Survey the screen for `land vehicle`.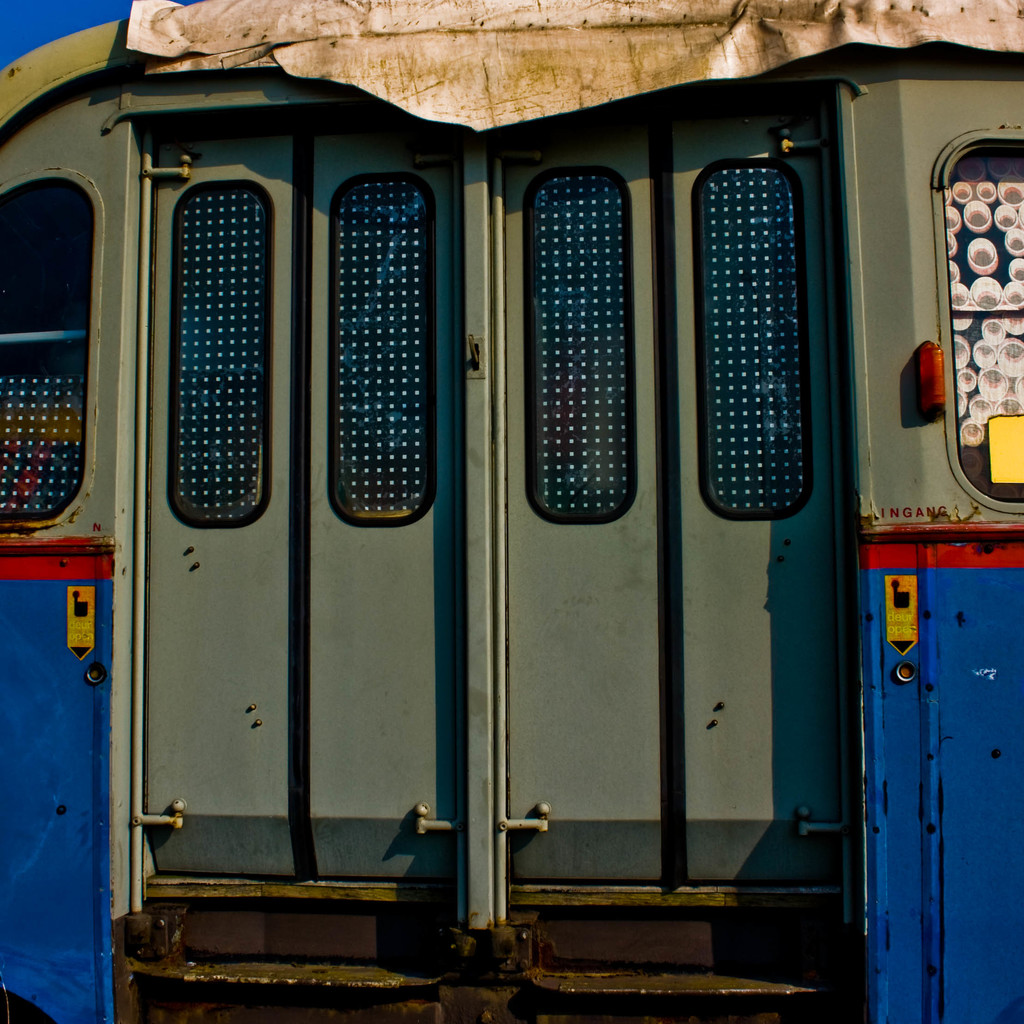
Survey found: 0/0/1023/1023.
